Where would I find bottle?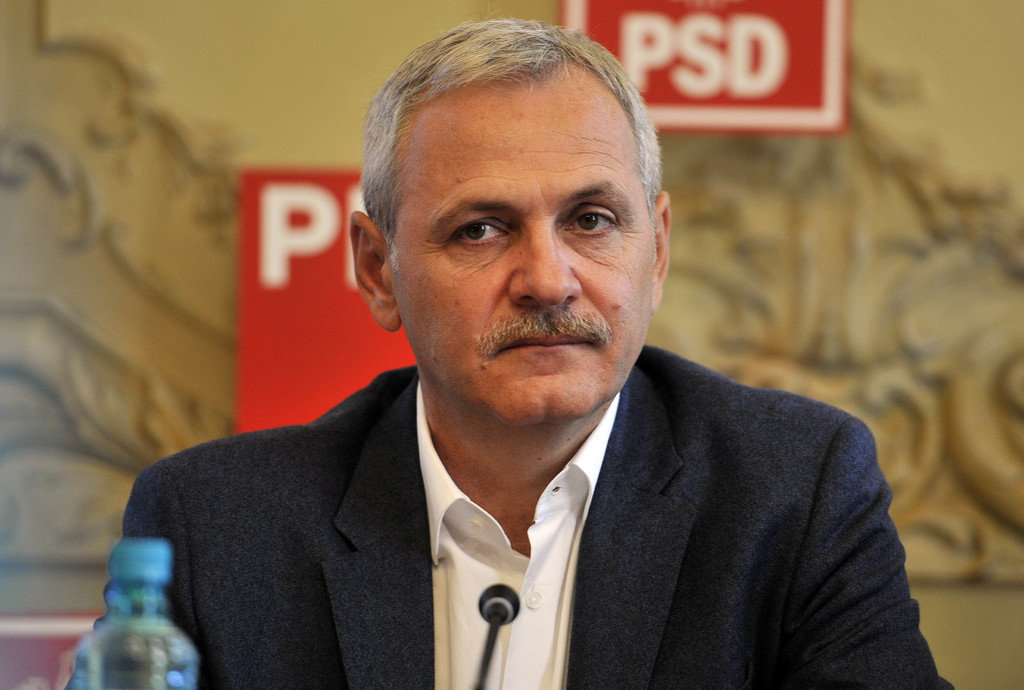
At 72 541 177 689.
